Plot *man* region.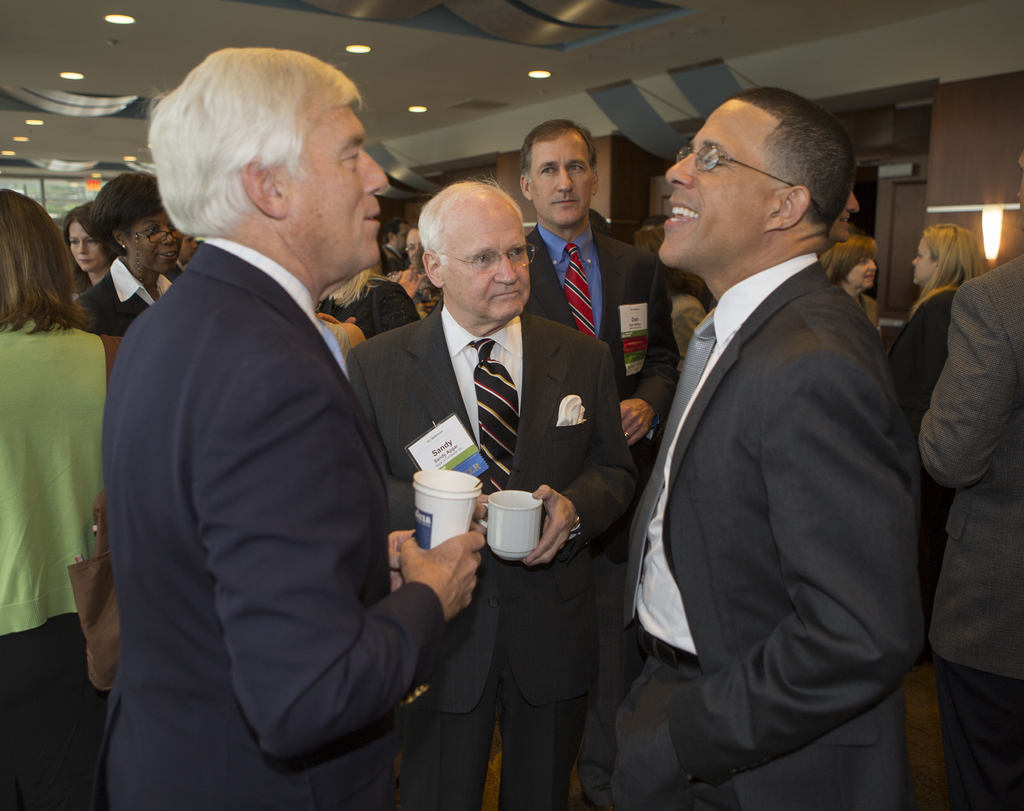
Plotted at pyautogui.locateOnScreen(515, 119, 688, 498).
